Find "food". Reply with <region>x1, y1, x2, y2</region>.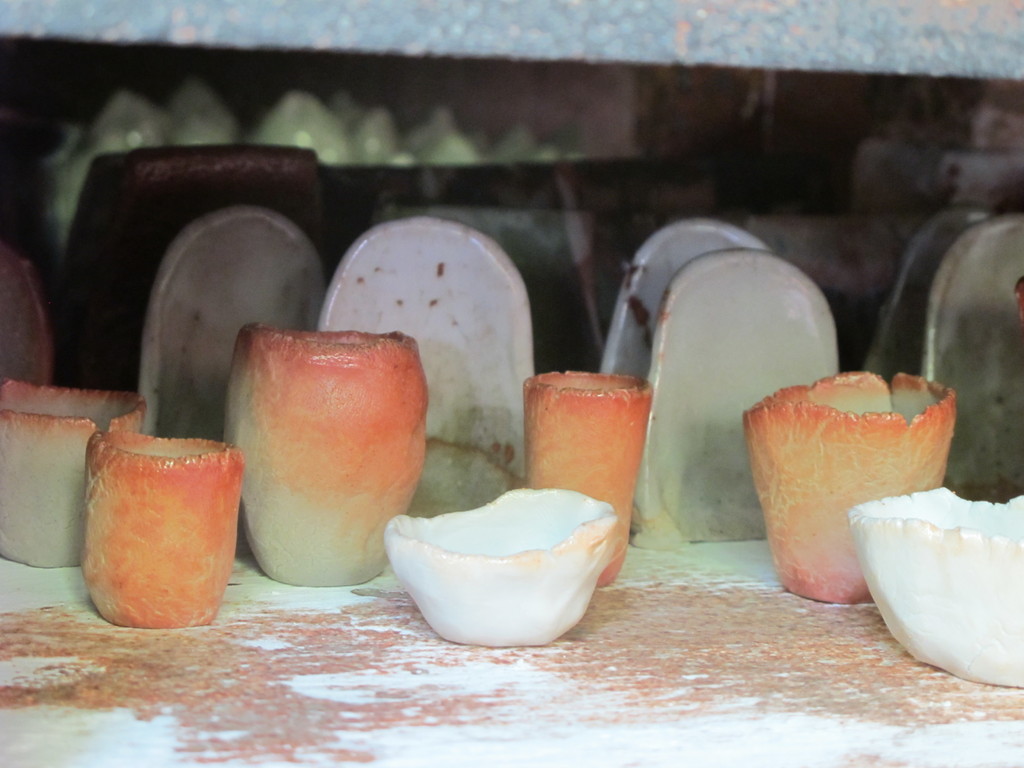
<region>215, 316, 415, 592</region>.
